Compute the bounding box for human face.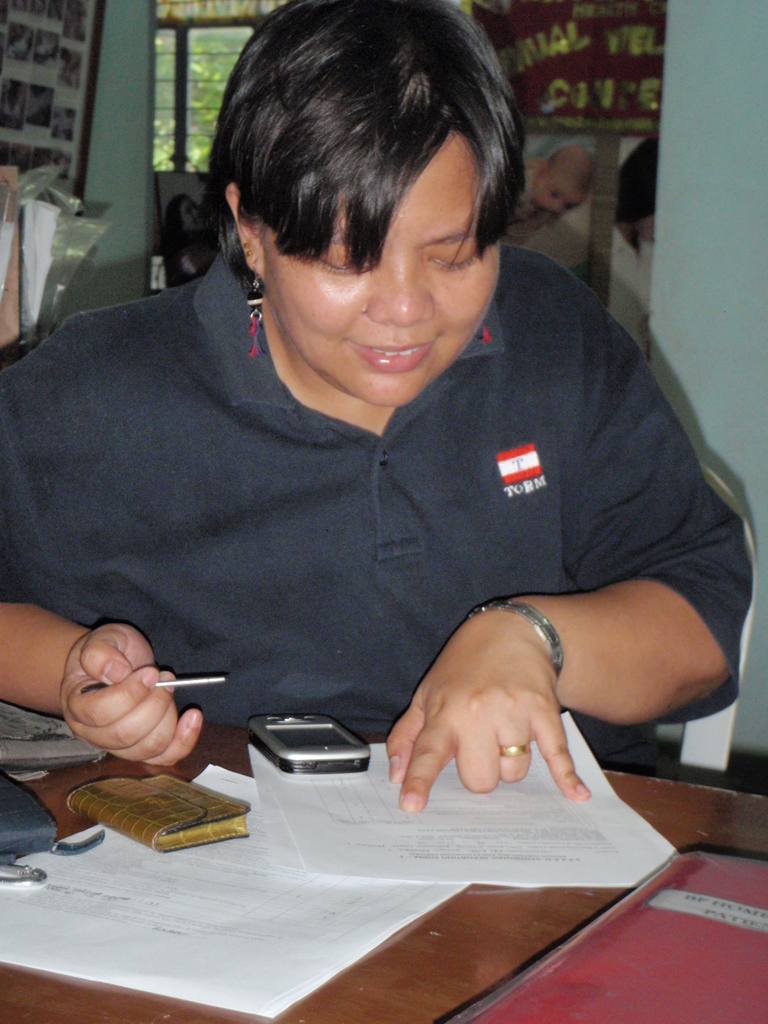
region(532, 173, 584, 216).
